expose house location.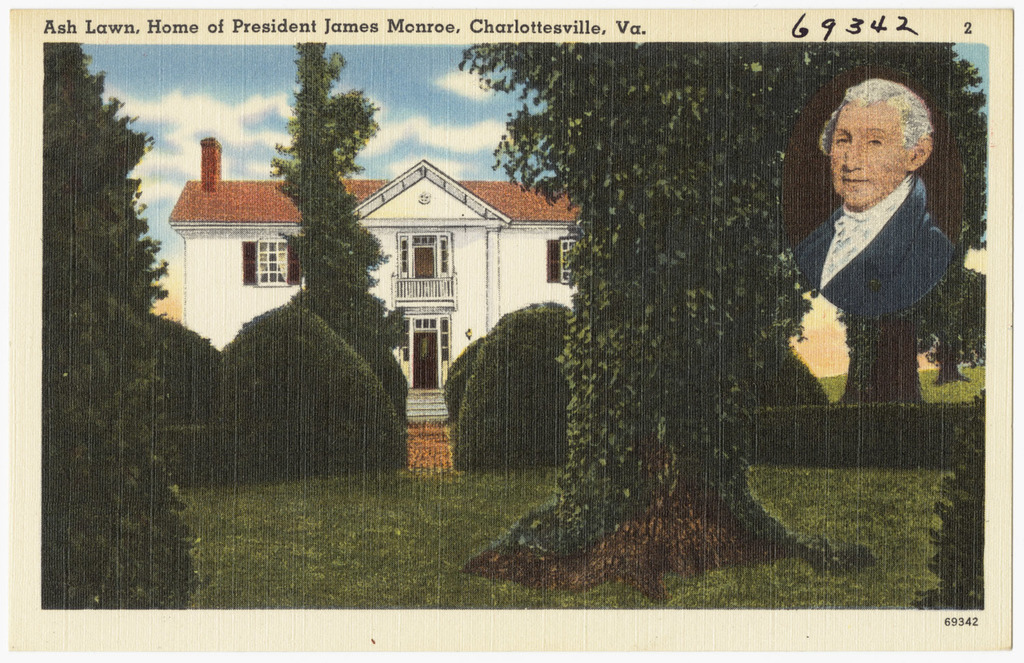
Exposed at <box>159,128,571,417</box>.
